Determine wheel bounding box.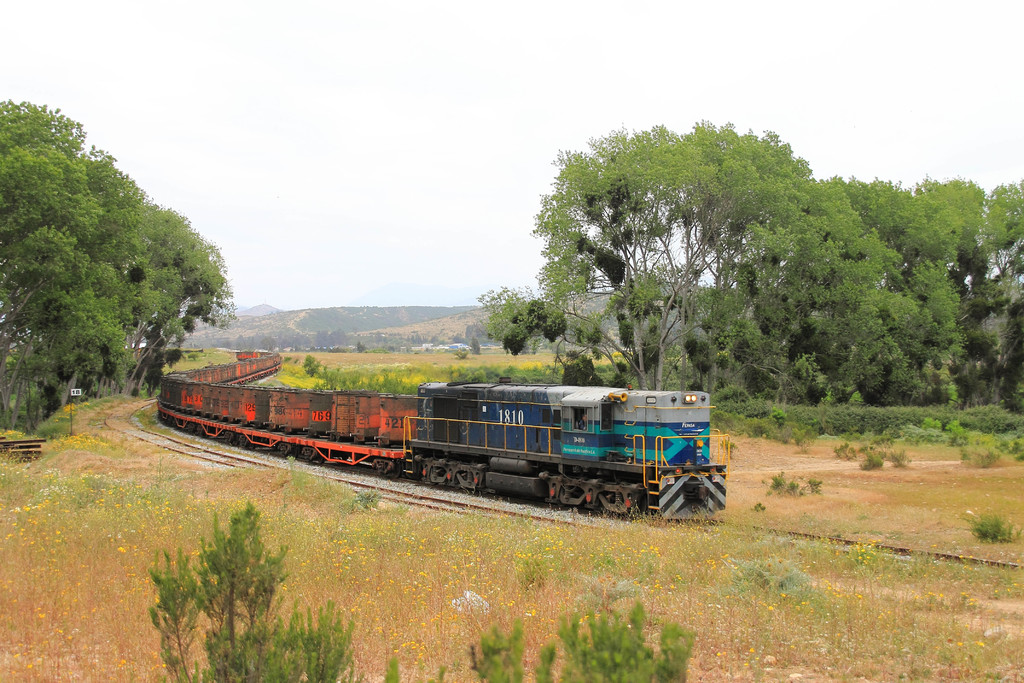
Determined: bbox=(618, 498, 636, 516).
